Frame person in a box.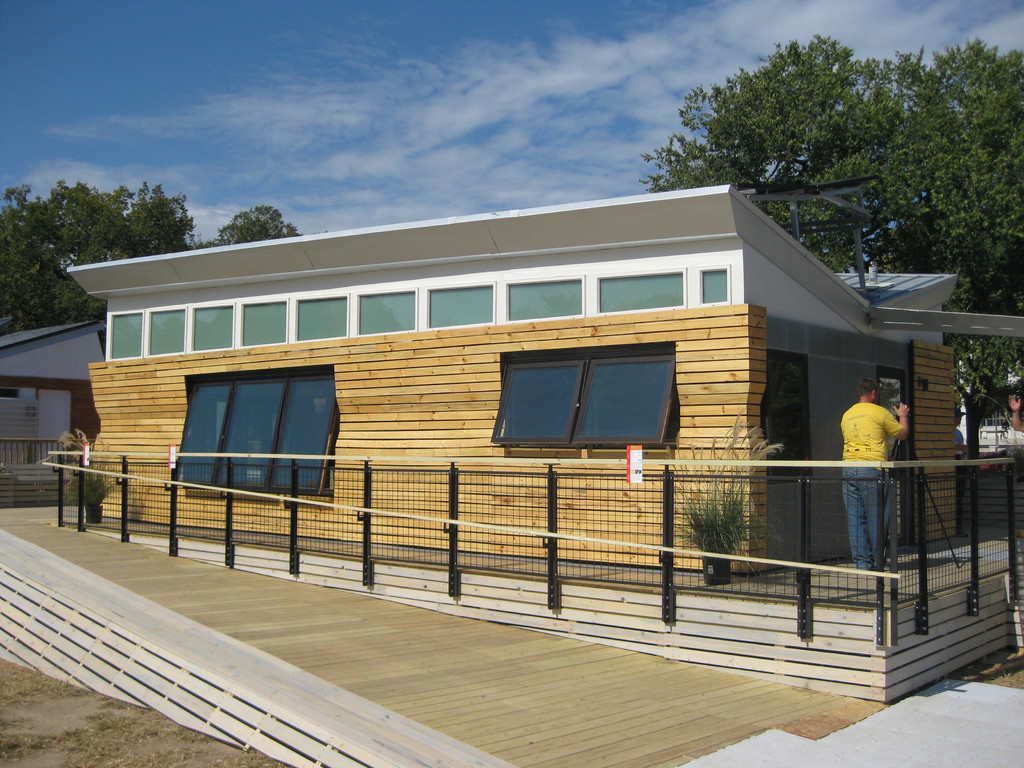
select_region(1009, 390, 1023, 441).
